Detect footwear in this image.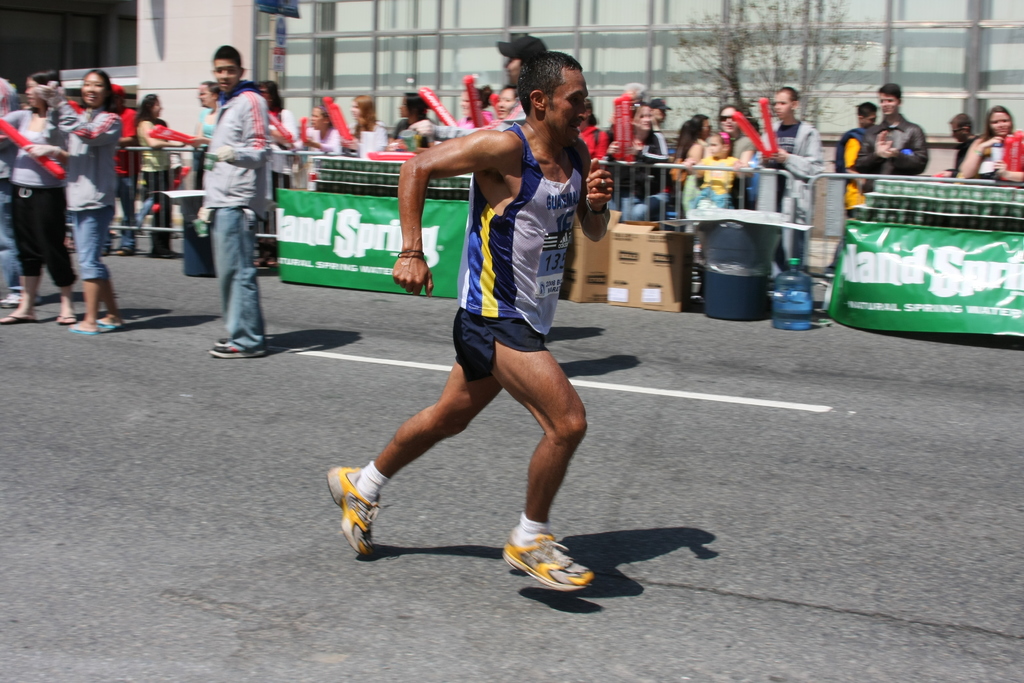
Detection: box=[59, 313, 73, 327].
